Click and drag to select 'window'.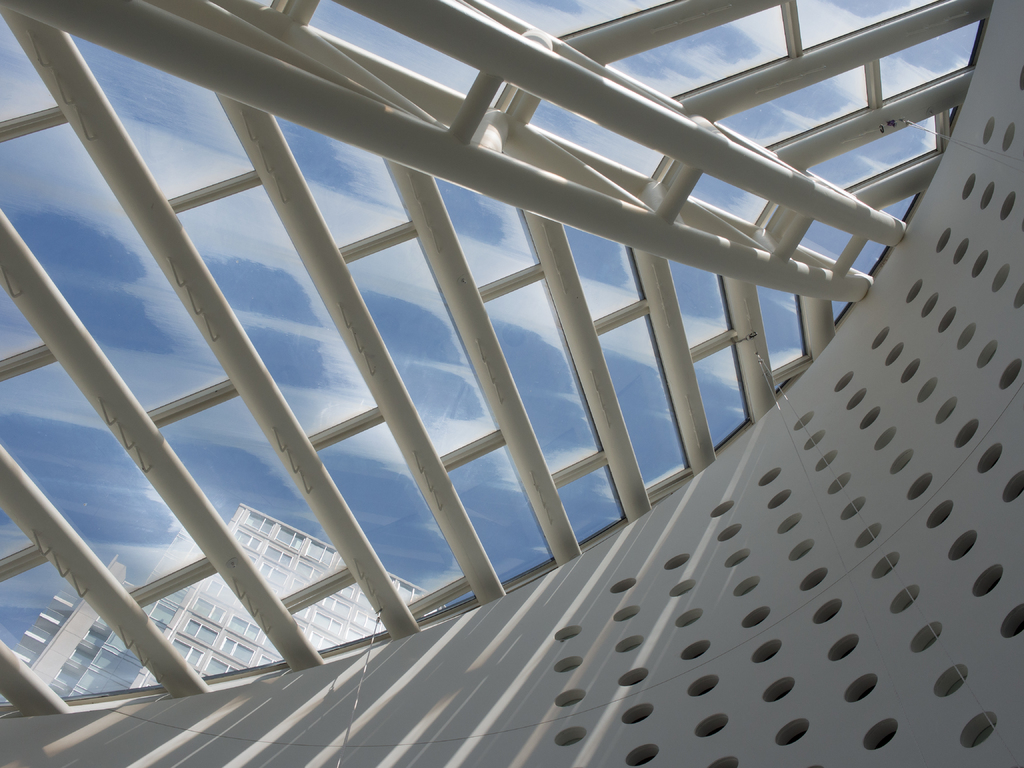
Selection: 305:627:339:650.
